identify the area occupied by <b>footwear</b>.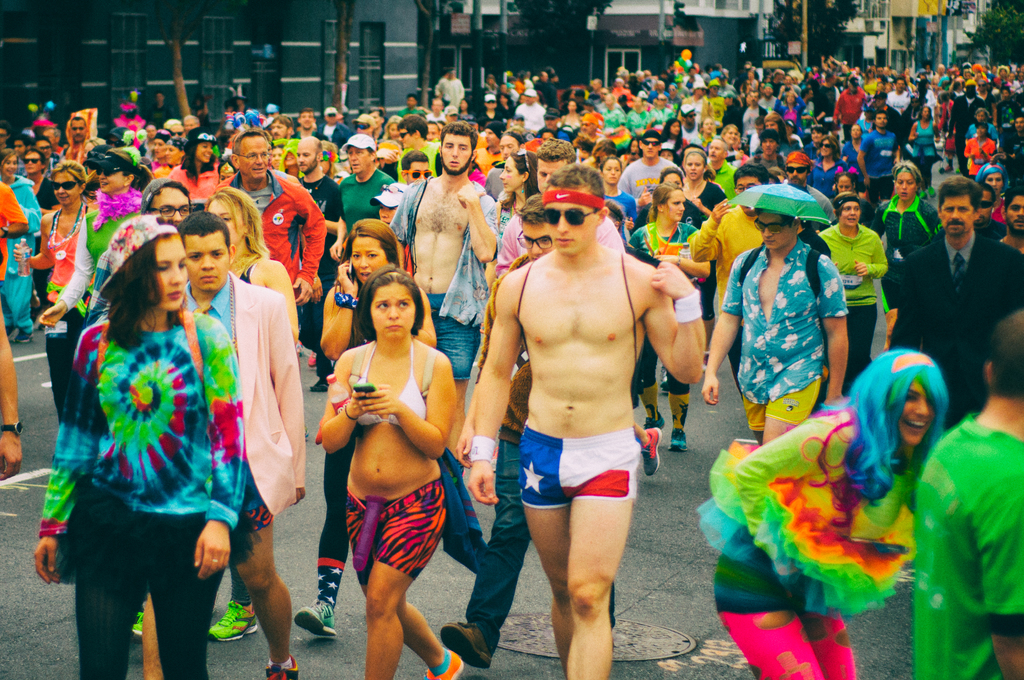
Area: region(301, 374, 330, 393).
